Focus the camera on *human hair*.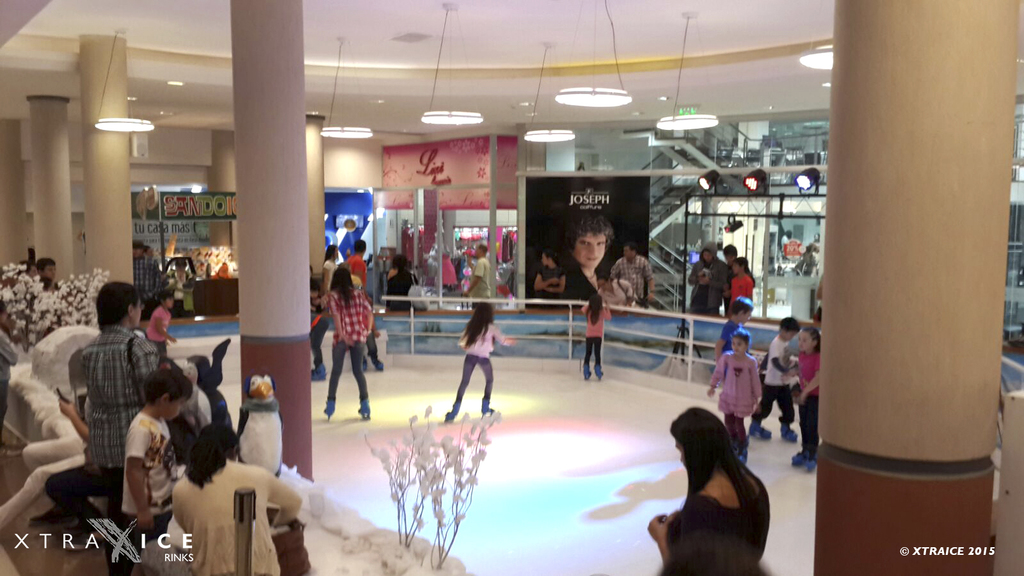
Focus region: 34/255/52/272.
